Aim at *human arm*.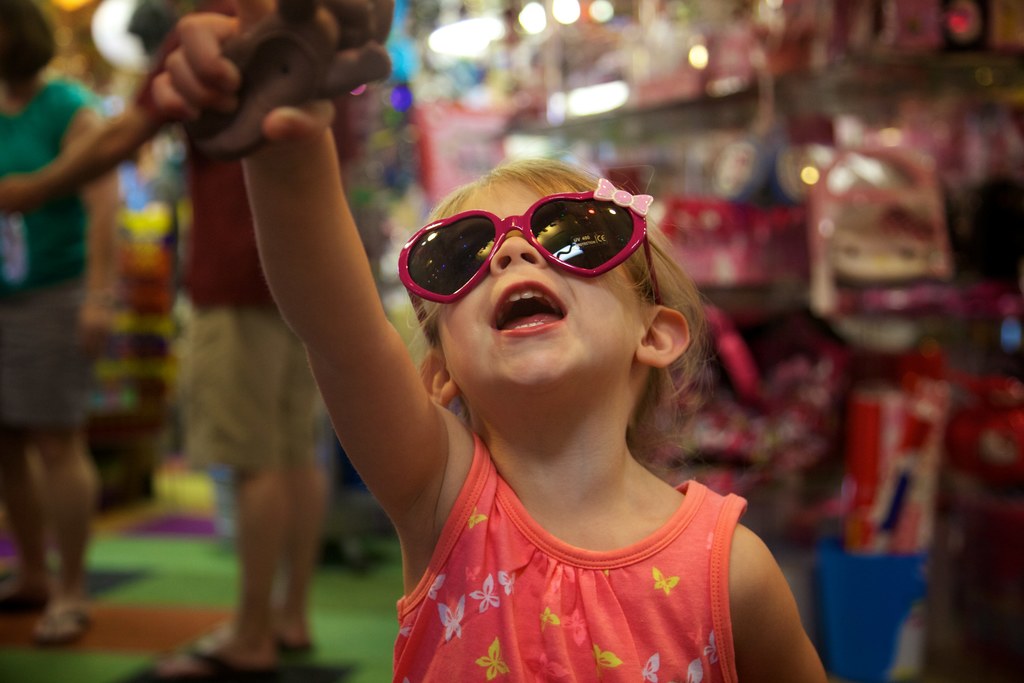
Aimed at bbox=(731, 520, 831, 682).
